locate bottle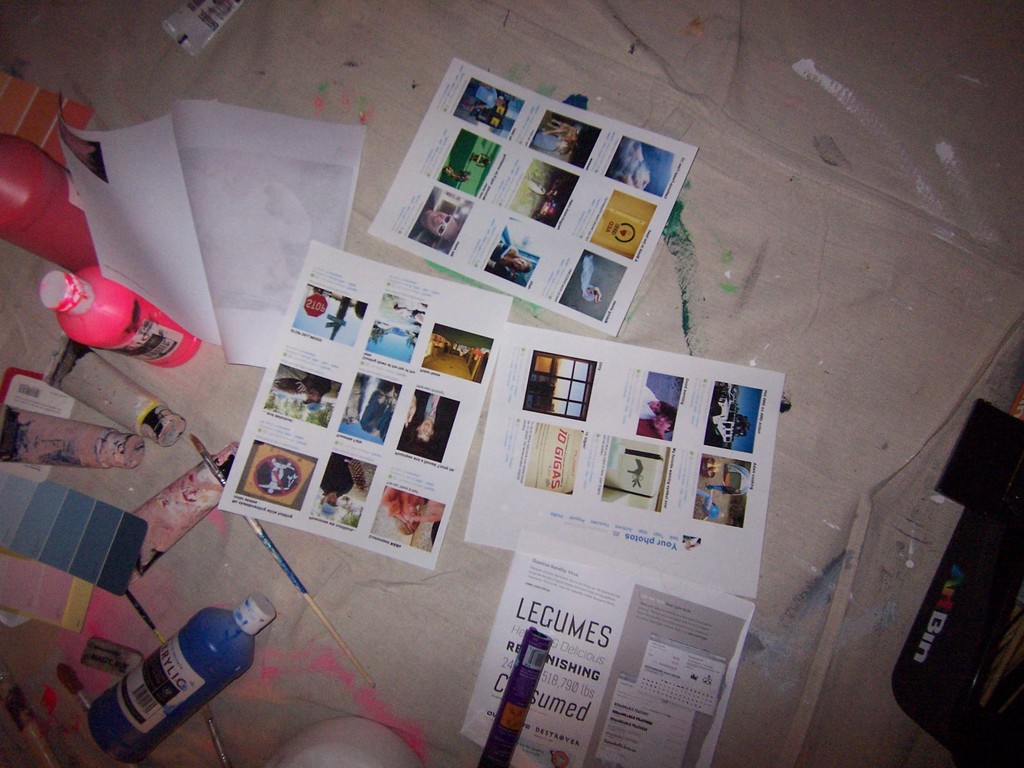
pyautogui.locateOnScreen(83, 590, 285, 762)
